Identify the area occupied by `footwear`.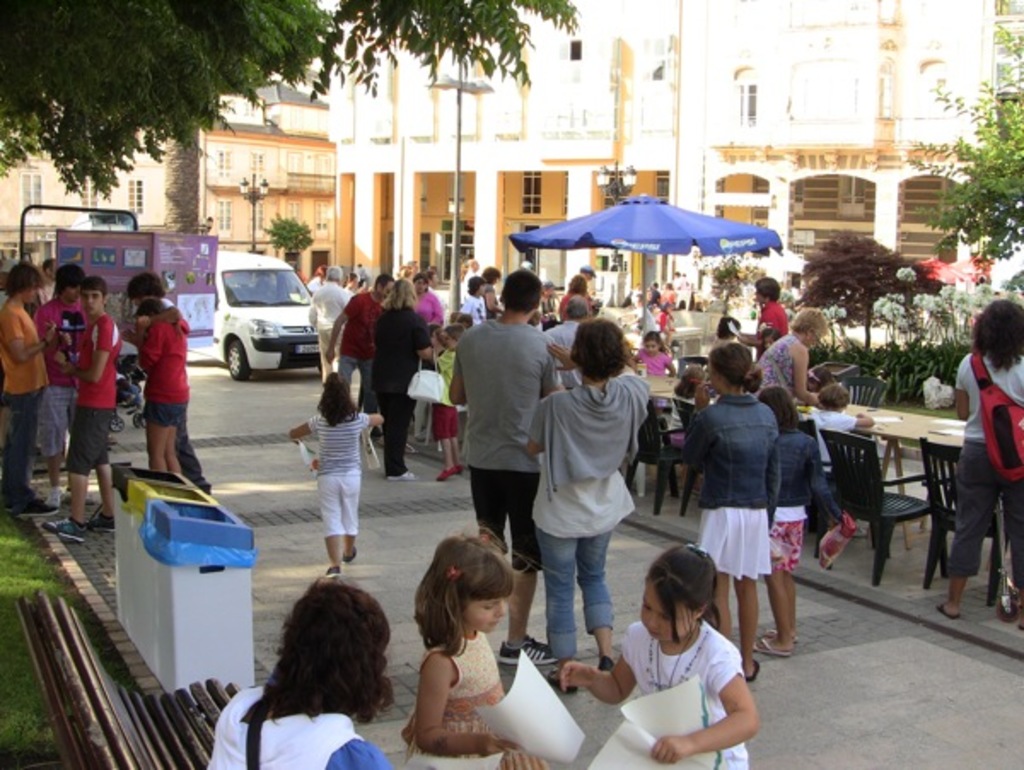
Area: rect(39, 483, 63, 509).
